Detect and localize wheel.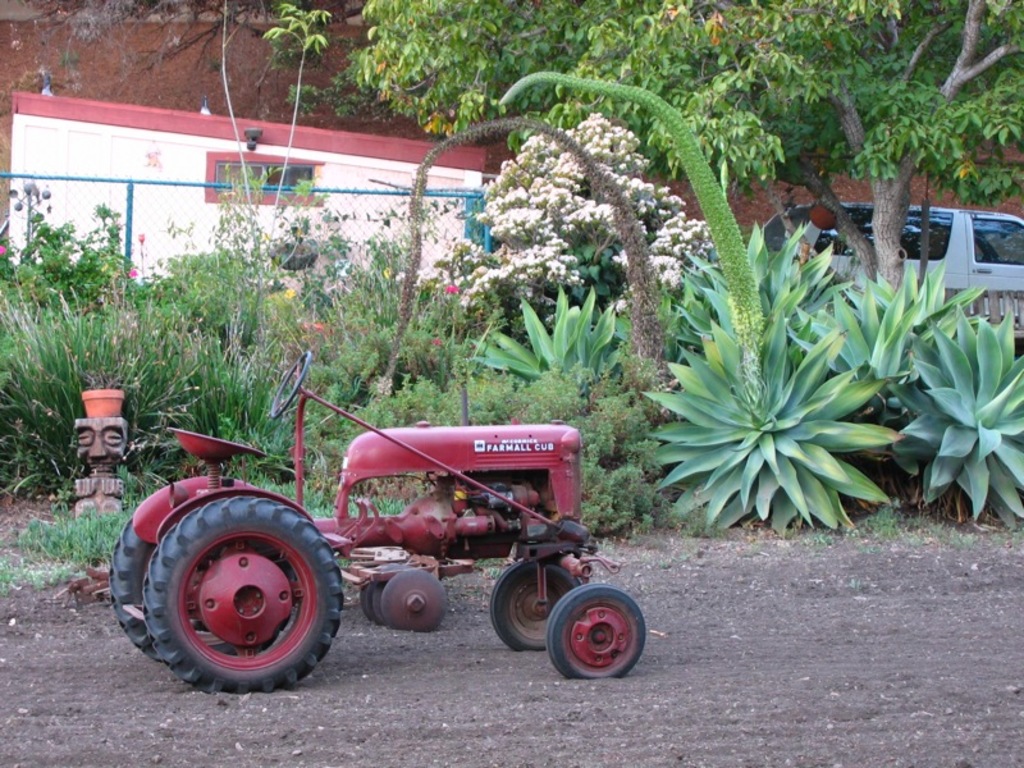
Localized at x1=111 y1=518 x2=163 y2=659.
